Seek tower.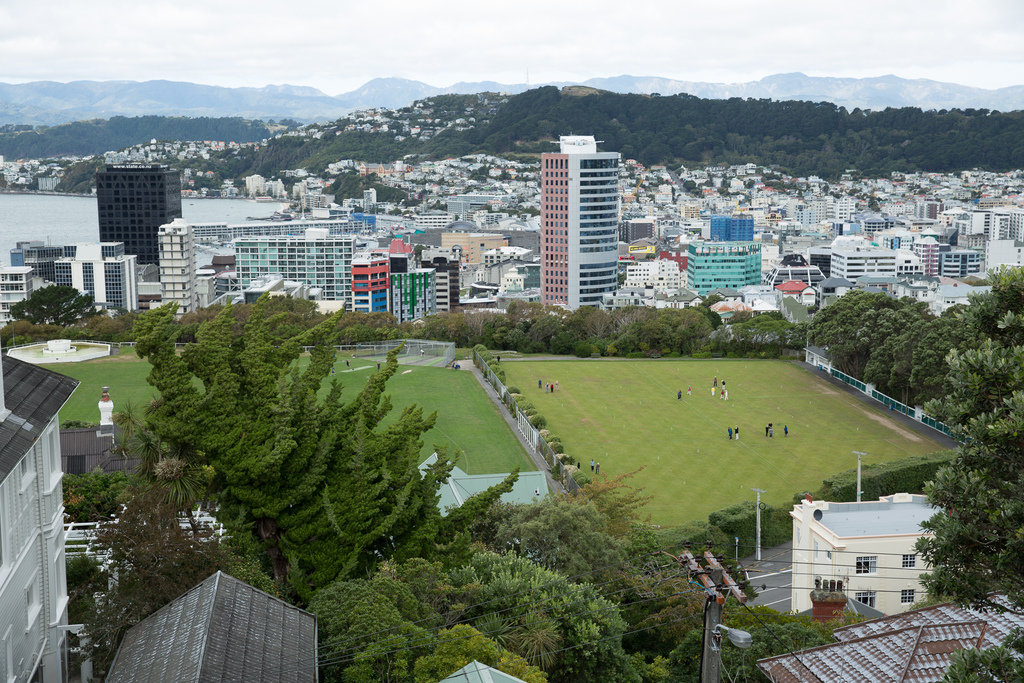
<region>97, 163, 172, 277</region>.
